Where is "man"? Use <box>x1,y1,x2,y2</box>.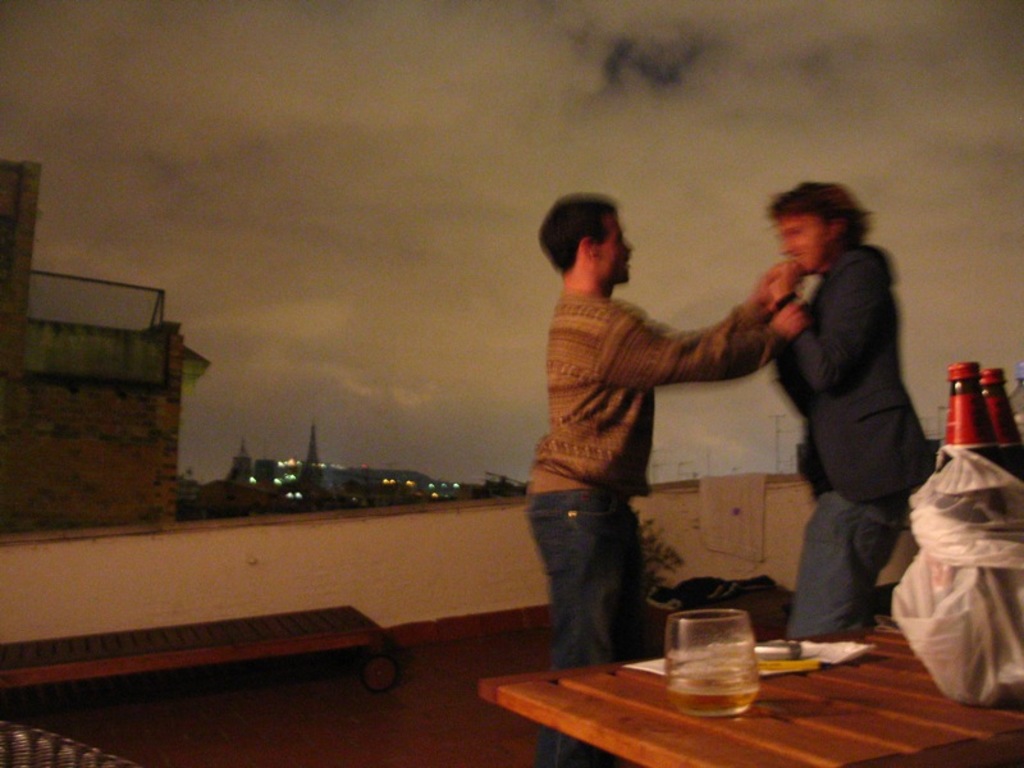
<box>524,192,814,767</box>.
